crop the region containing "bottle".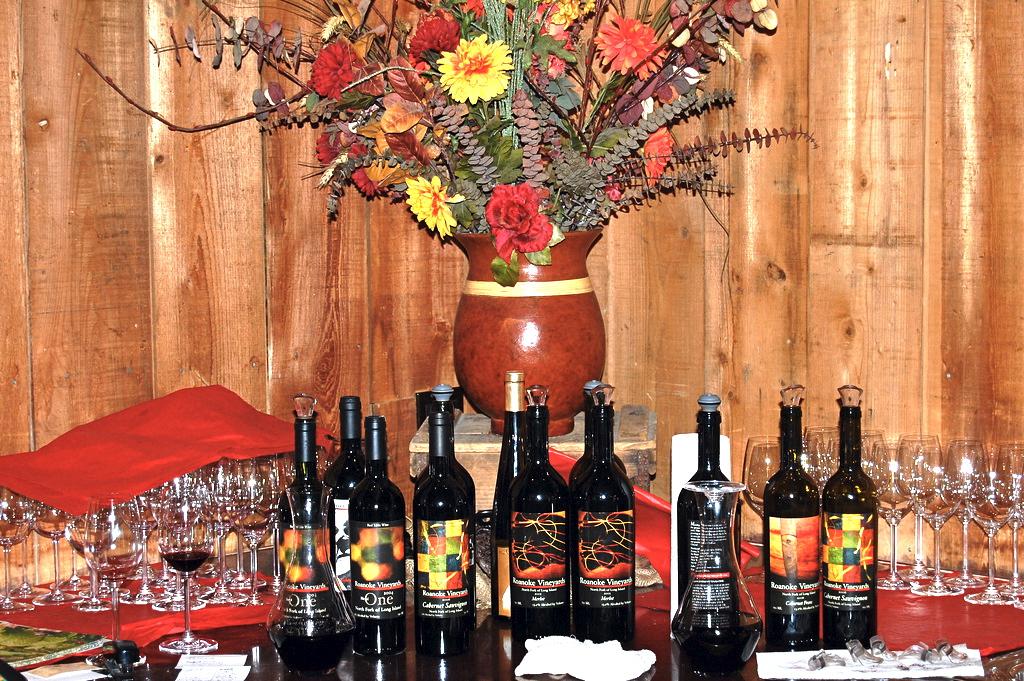
Crop region: [568, 382, 625, 495].
